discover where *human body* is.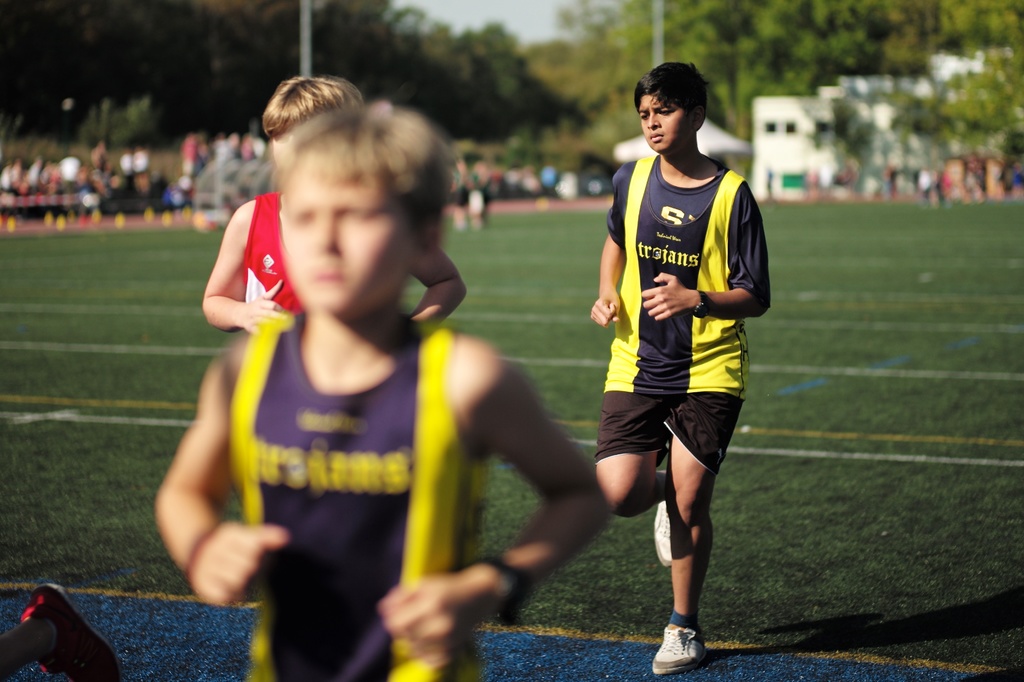
Discovered at BBox(588, 60, 775, 681).
